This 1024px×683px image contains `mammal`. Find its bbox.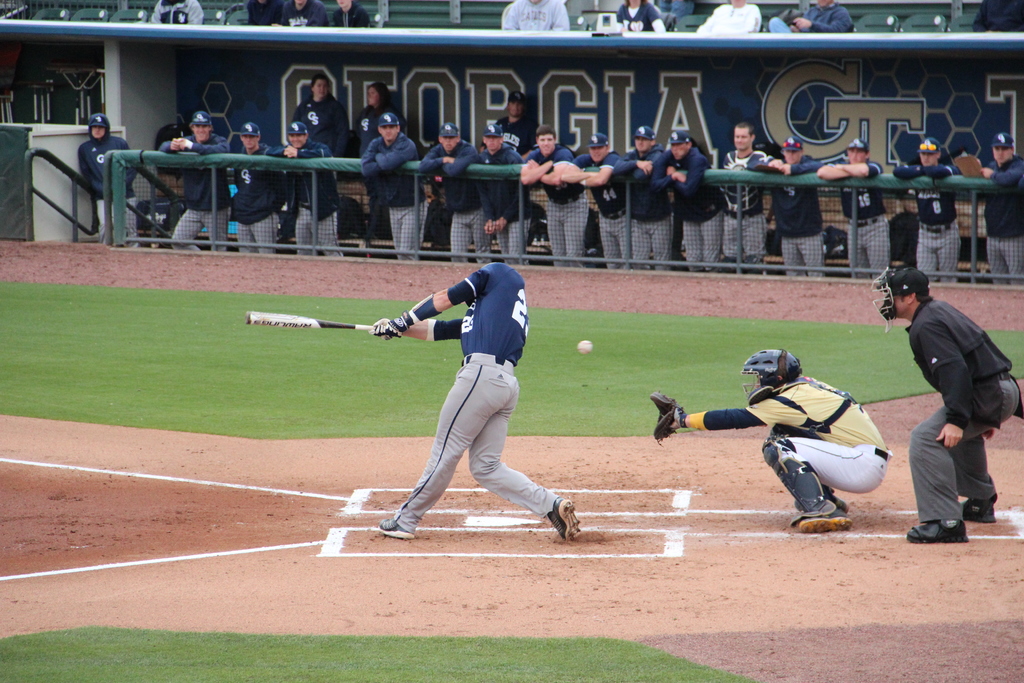
[360,112,429,252].
